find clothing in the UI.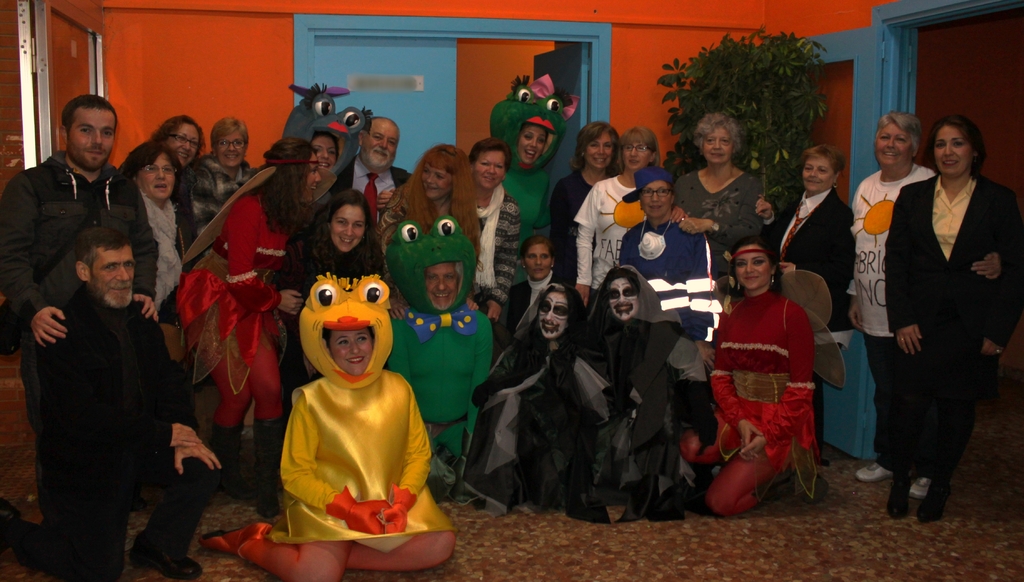
UI element at (380,184,444,246).
